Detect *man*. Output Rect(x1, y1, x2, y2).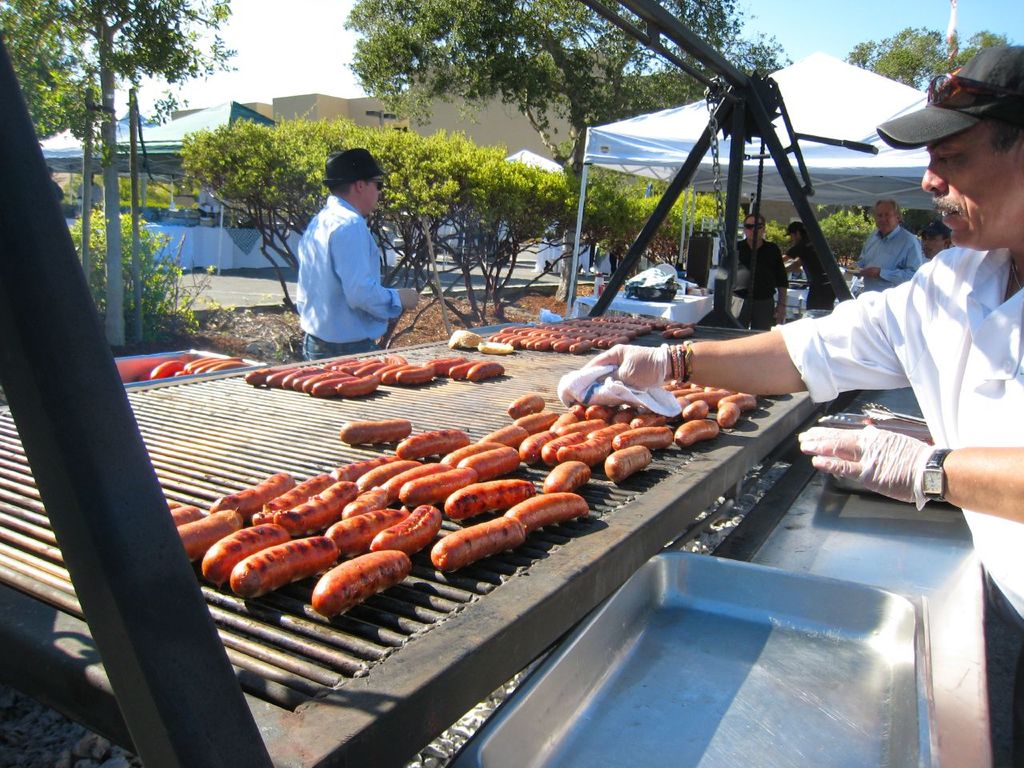
Rect(731, 216, 786, 322).
